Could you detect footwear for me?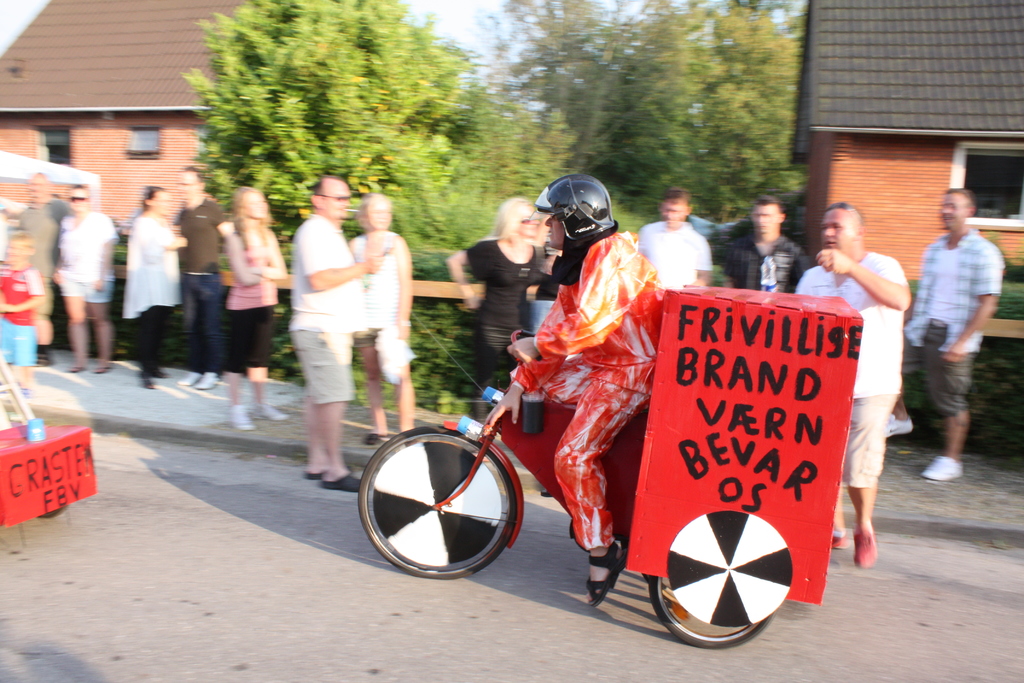
Detection result: (884,415,910,439).
